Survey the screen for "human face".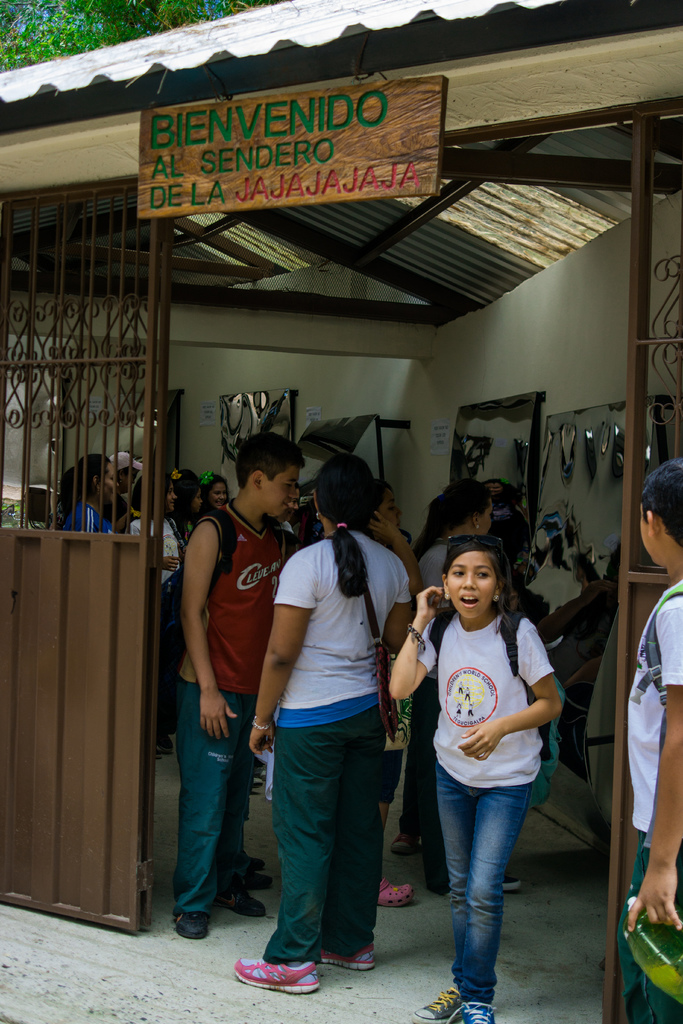
Survey found: locate(211, 481, 229, 509).
